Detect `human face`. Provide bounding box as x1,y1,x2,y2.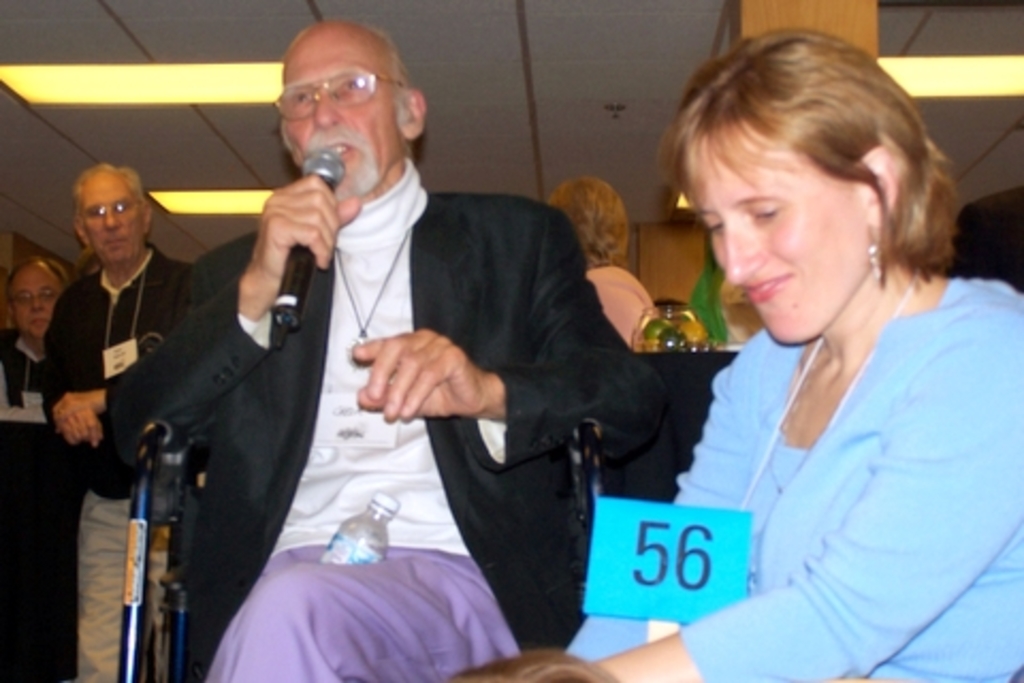
6,265,64,342.
